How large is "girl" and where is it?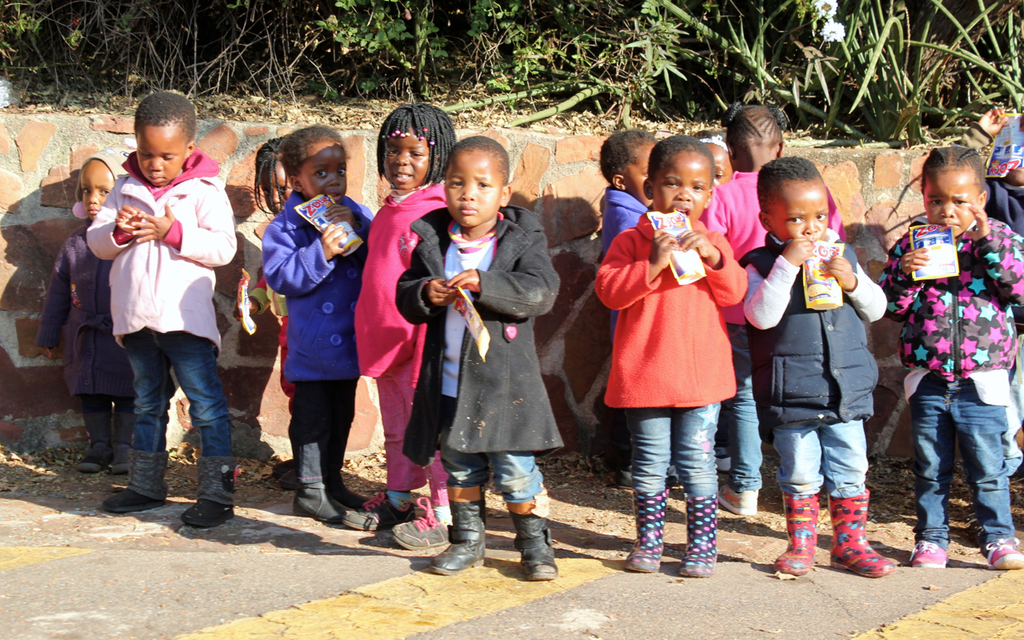
Bounding box: 235 142 296 470.
